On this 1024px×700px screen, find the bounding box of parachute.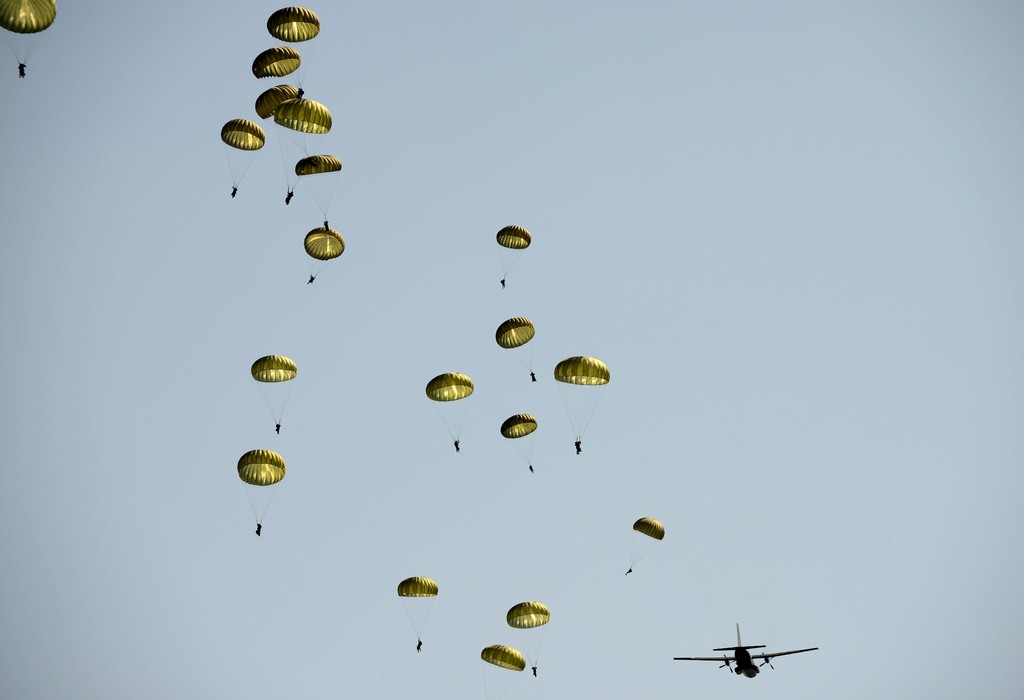
Bounding box: 495 314 535 379.
